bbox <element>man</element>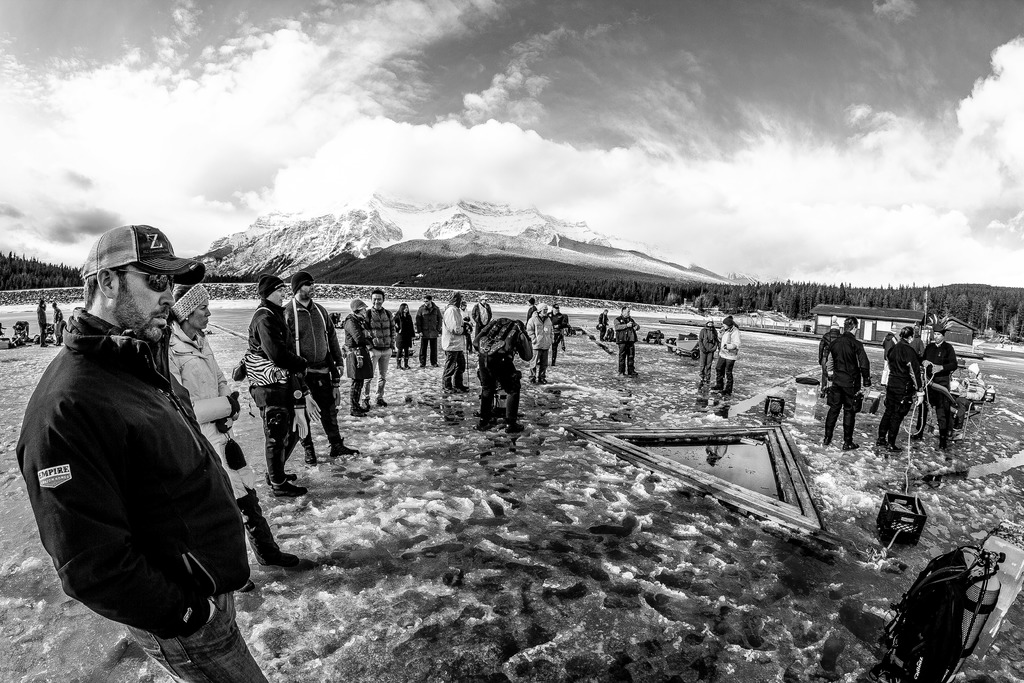
[474,293,486,334]
